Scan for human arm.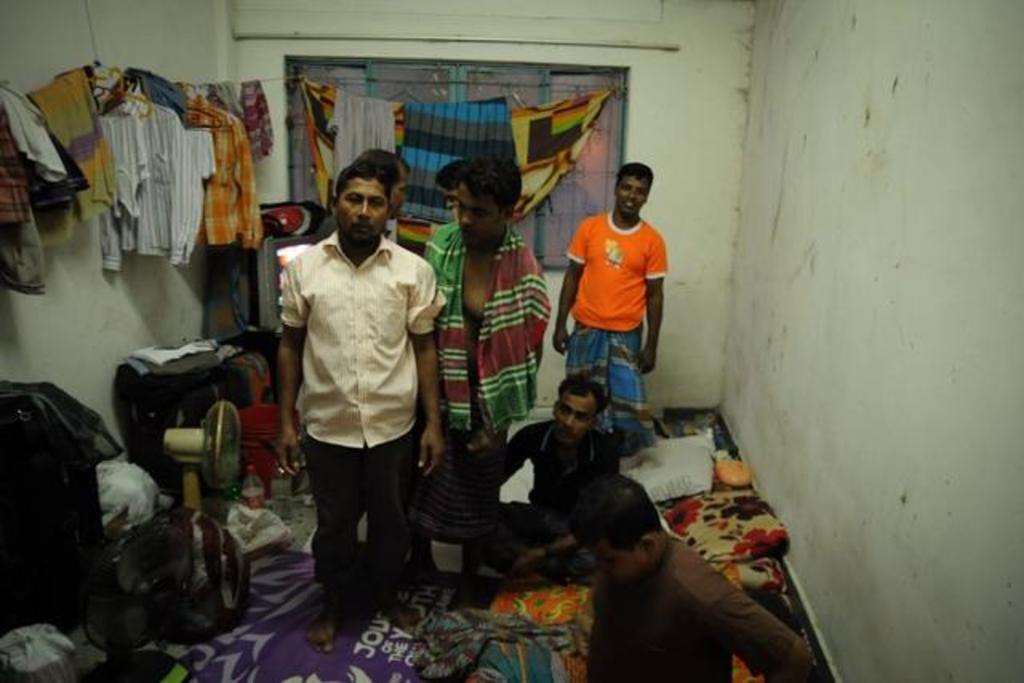
Scan result: locate(683, 561, 814, 681).
